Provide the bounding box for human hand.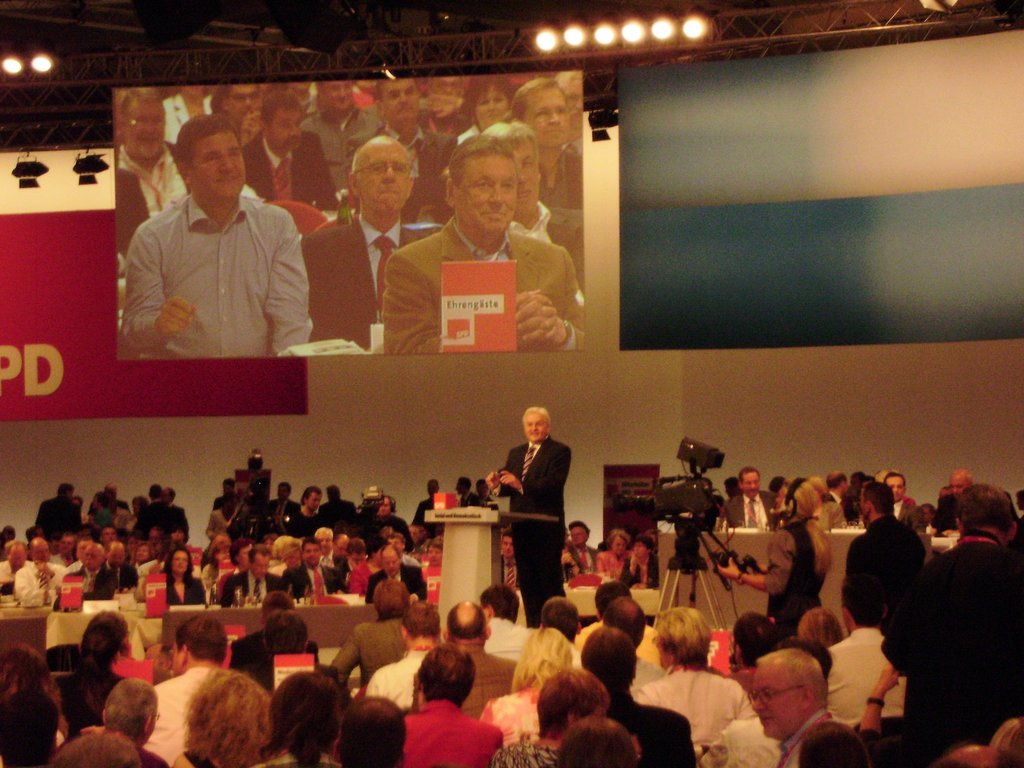
detection(484, 469, 499, 488).
